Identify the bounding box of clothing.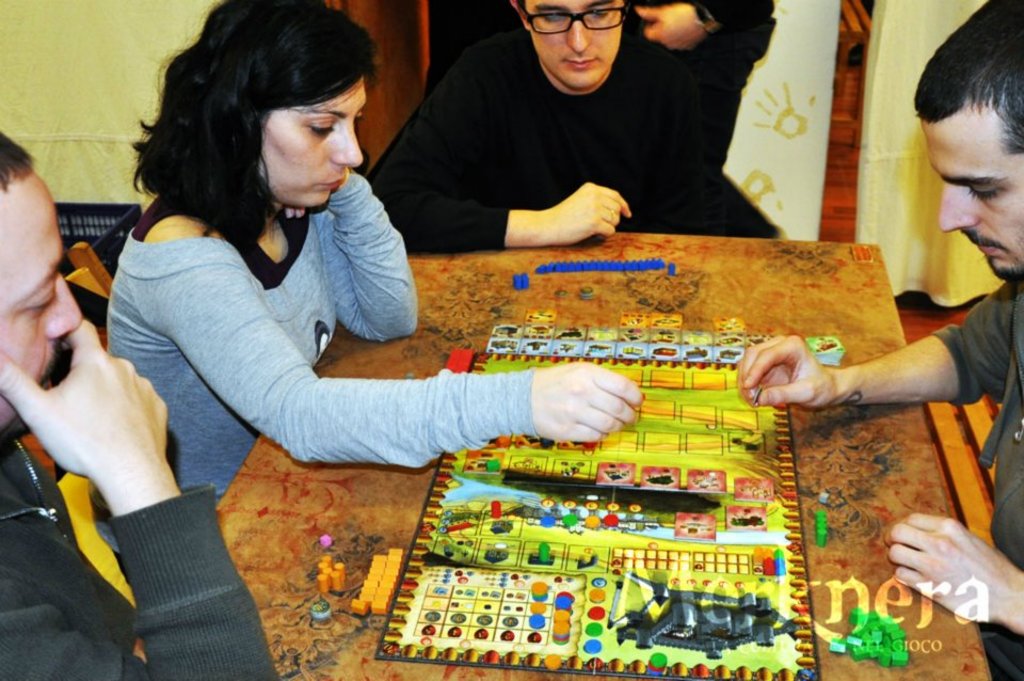
l=930, t=281, r=1023, b=680.
